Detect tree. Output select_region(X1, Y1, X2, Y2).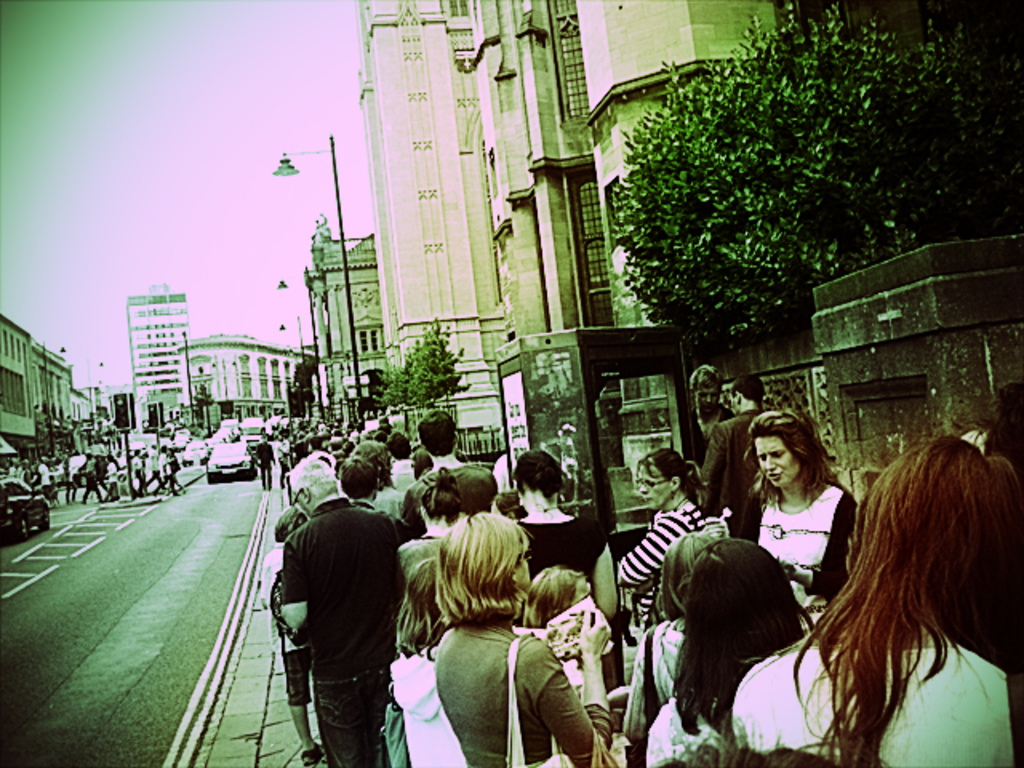
select_region(597, 18, 995, 352).
